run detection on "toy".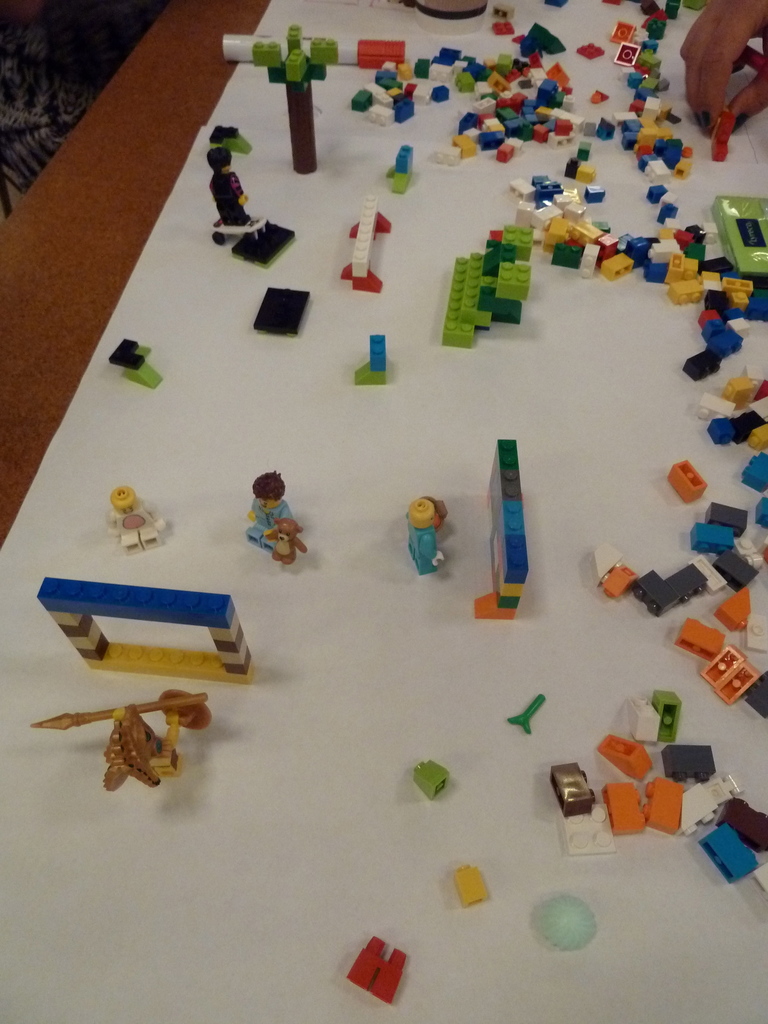
Result: [232, 218, 296, 273].
